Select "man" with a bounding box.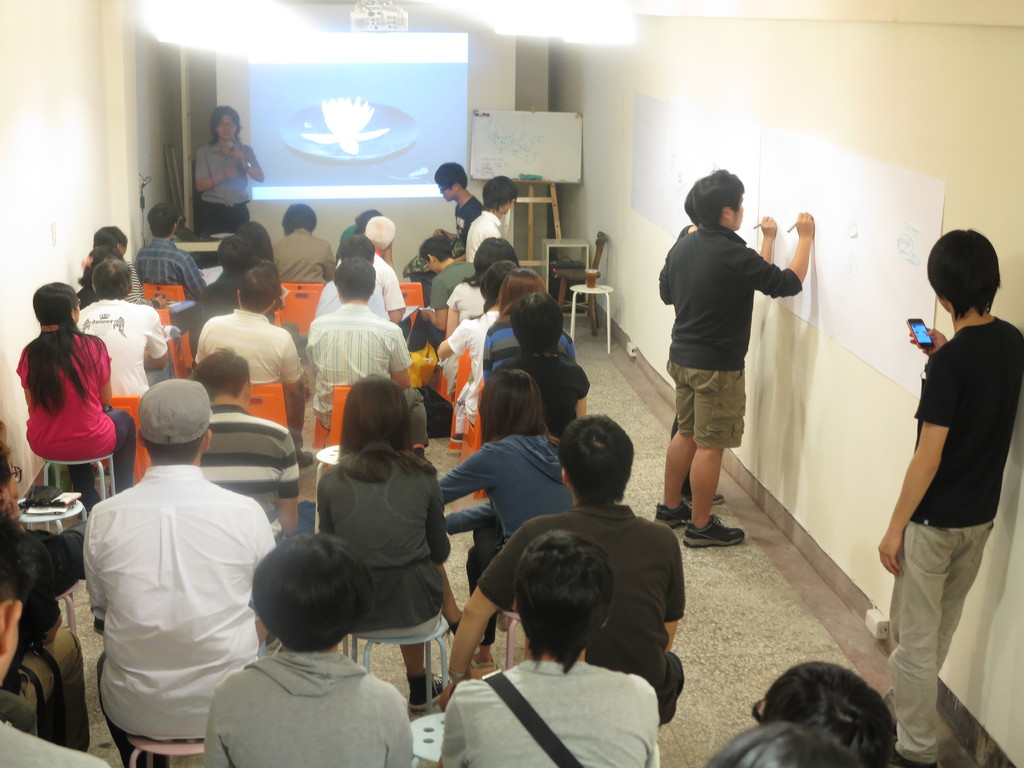
crop(75, 371, 278, 747).
